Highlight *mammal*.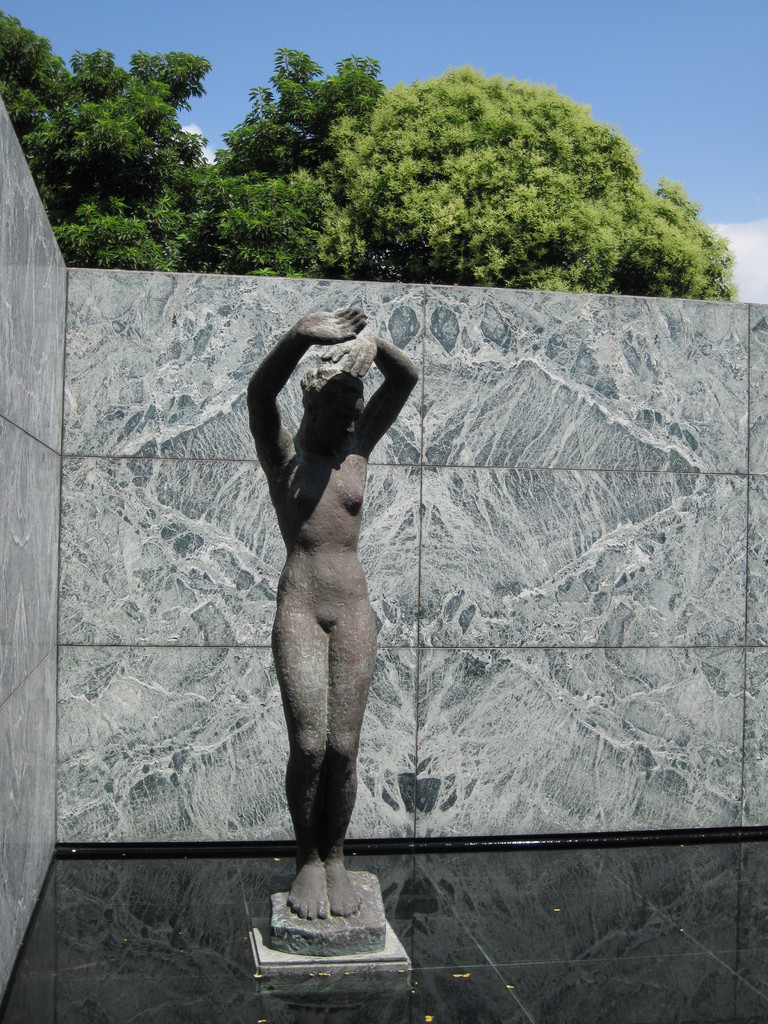
Highlighted region: <bbox>230, 281, 421, 913</bbox>.
